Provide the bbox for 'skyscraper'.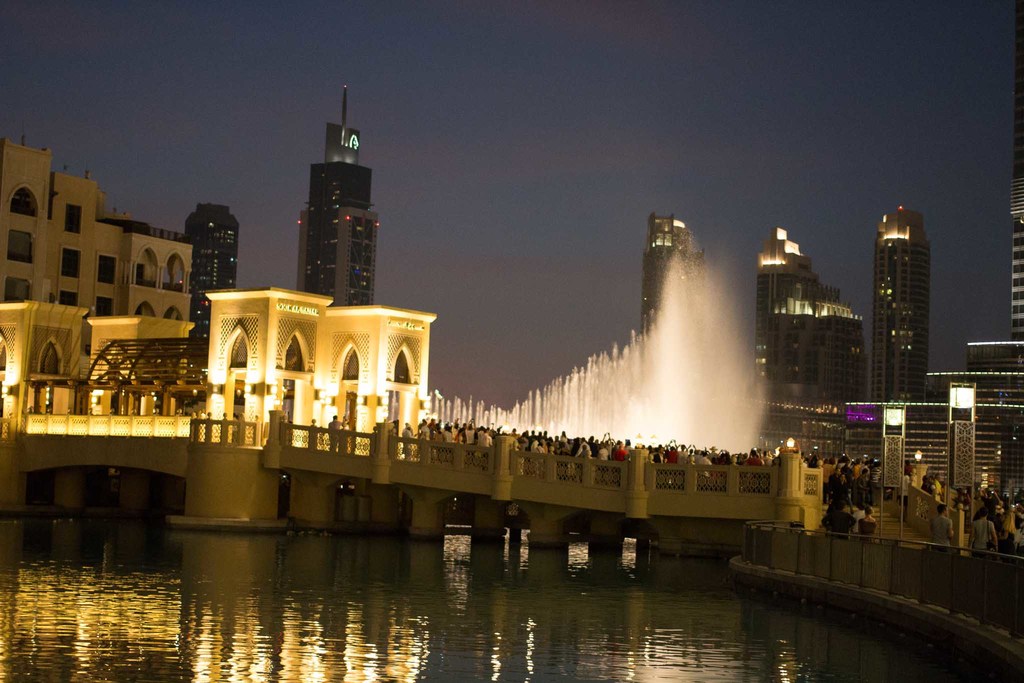
641 215 701 340.
